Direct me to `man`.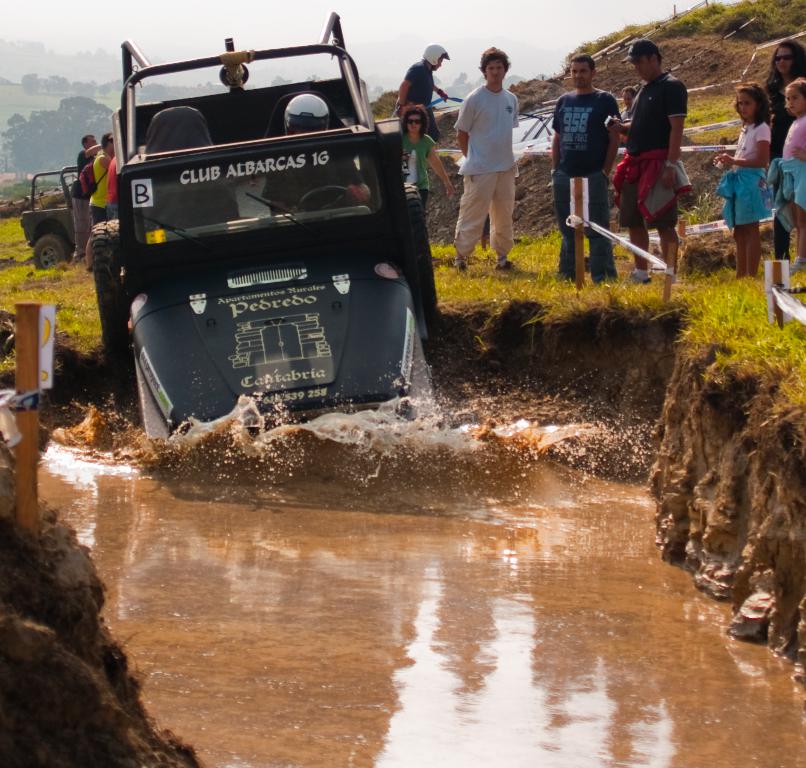
Direction: <bbox>84, 129, 114, 268</bbox>.
